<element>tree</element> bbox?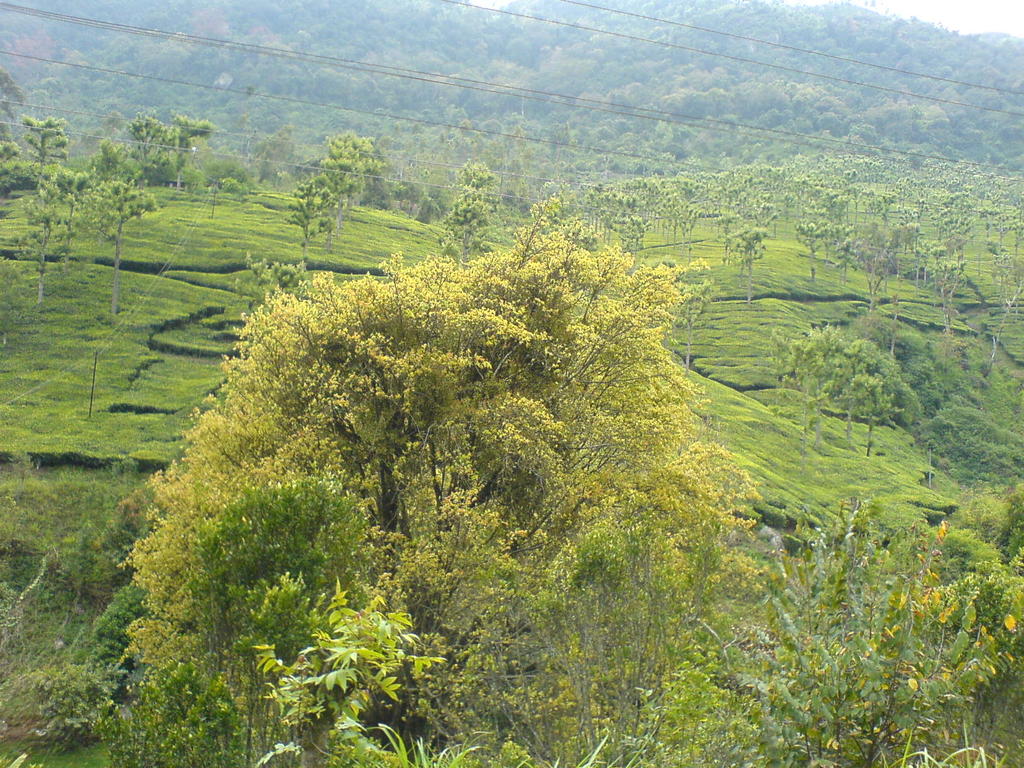
l=981, t=202, r=1007, b=254
